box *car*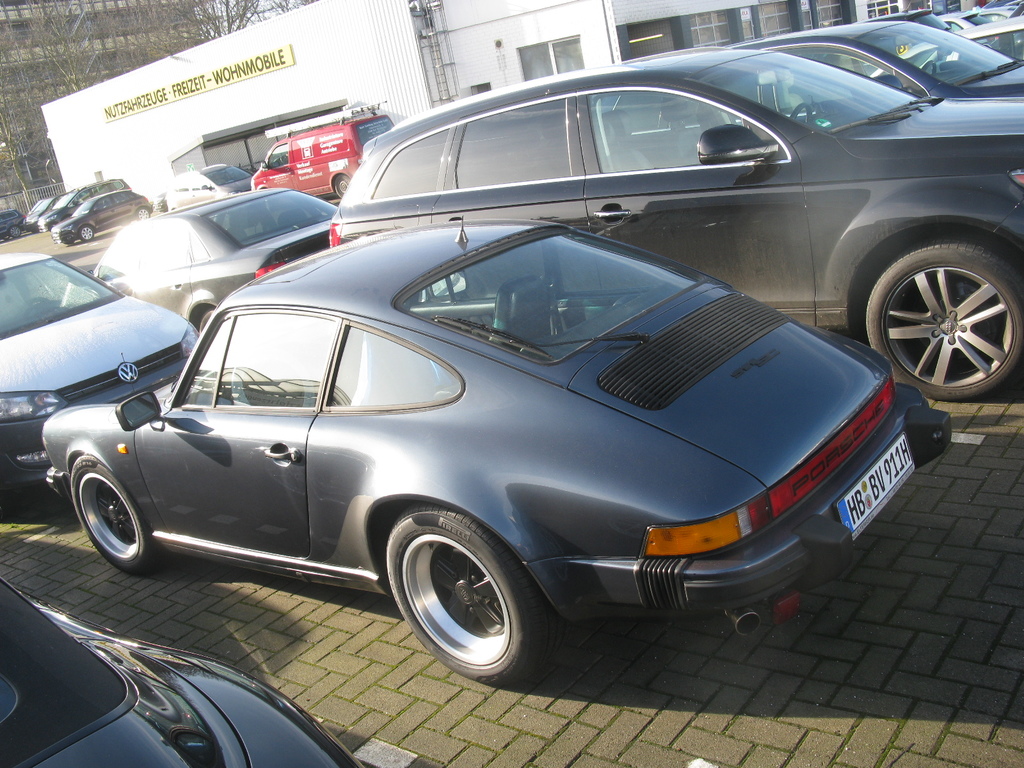
bbox(44, 218, 949, 680)
